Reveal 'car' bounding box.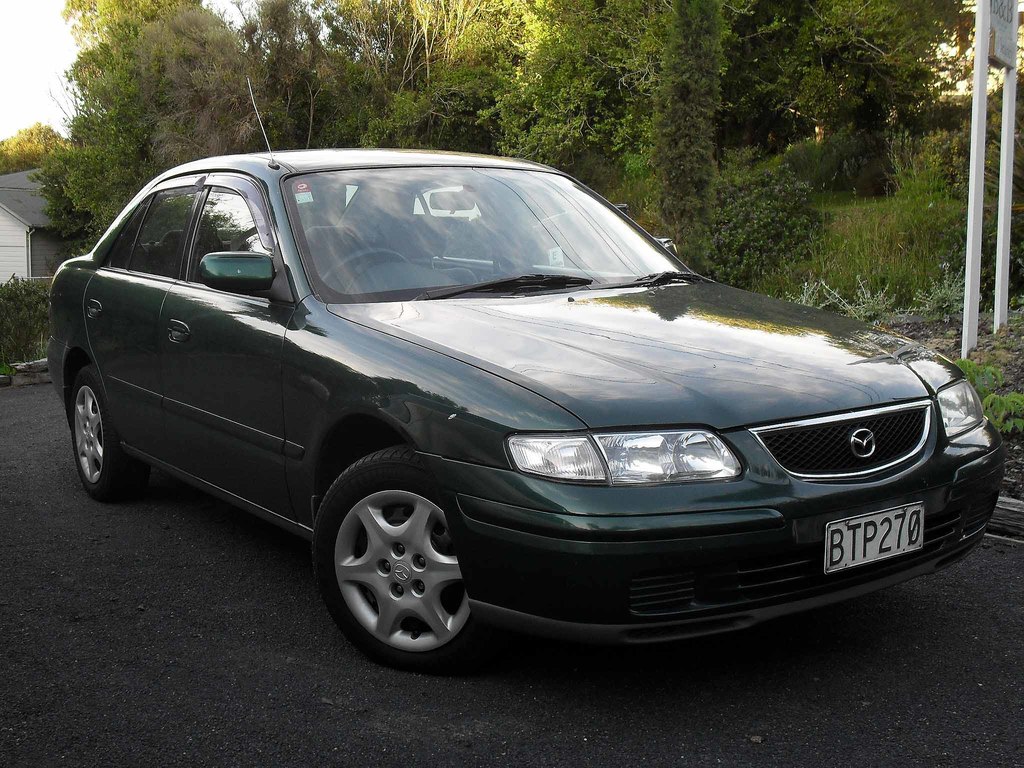
Revealed: [46,77,1007,672].
